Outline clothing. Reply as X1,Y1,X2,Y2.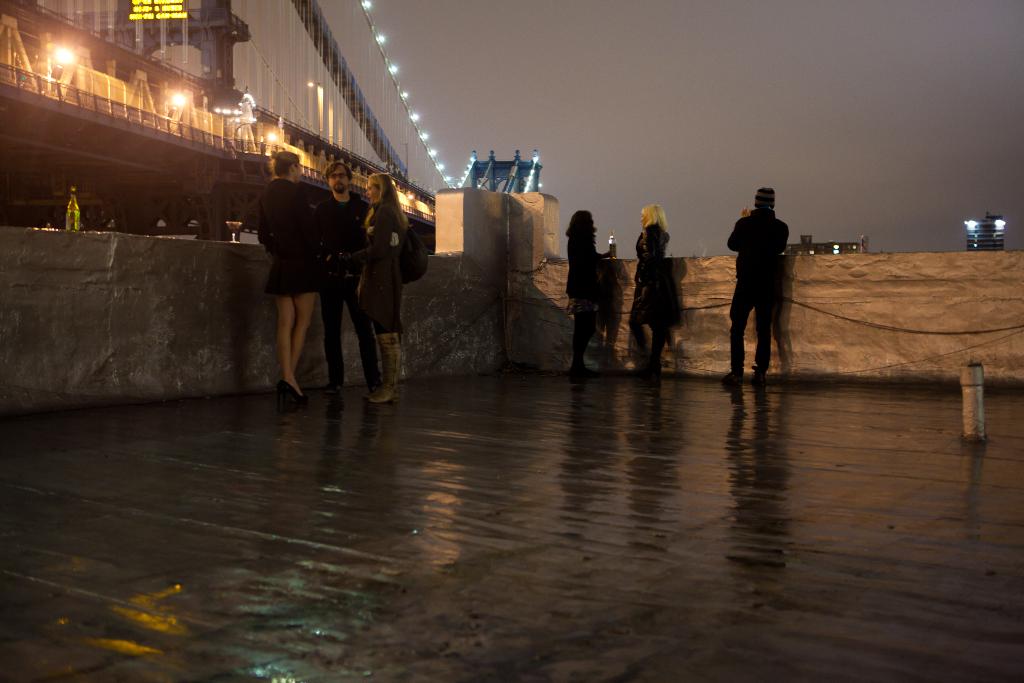
318,192,383,391.
